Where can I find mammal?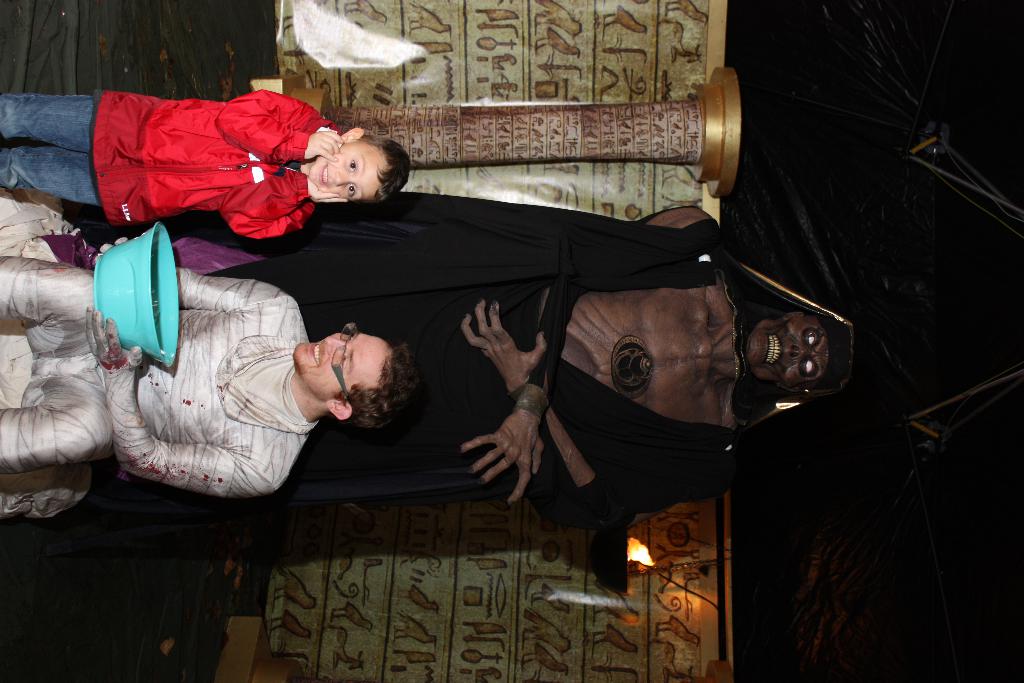
You can find it at bbox=(31, 204, 875, 604).
